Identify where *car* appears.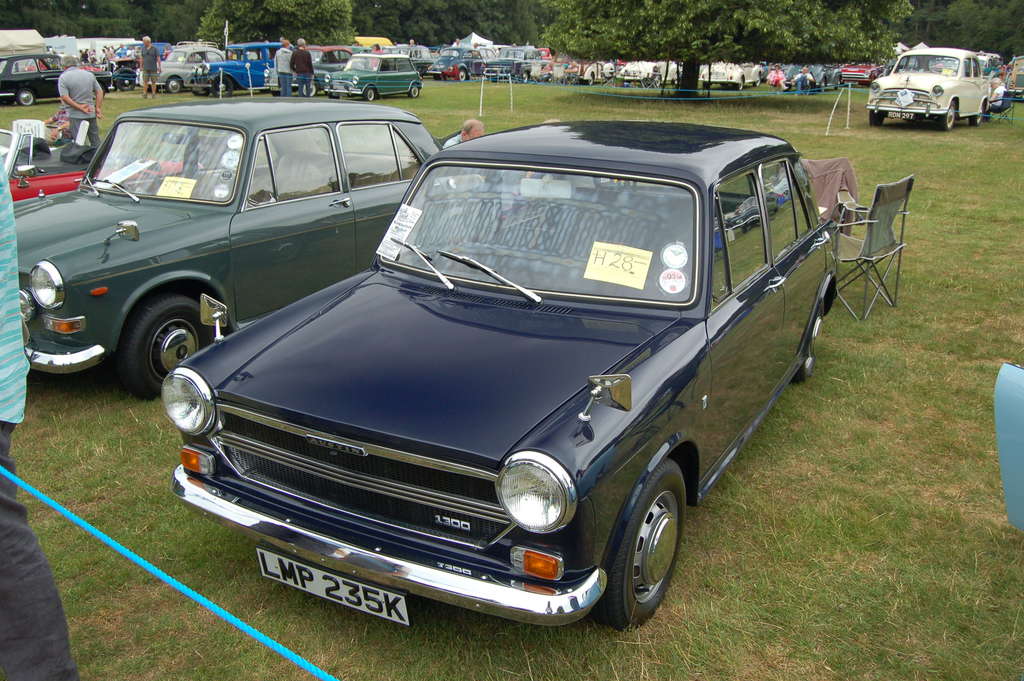
Appears at crop(0, 129, 203, 206).
